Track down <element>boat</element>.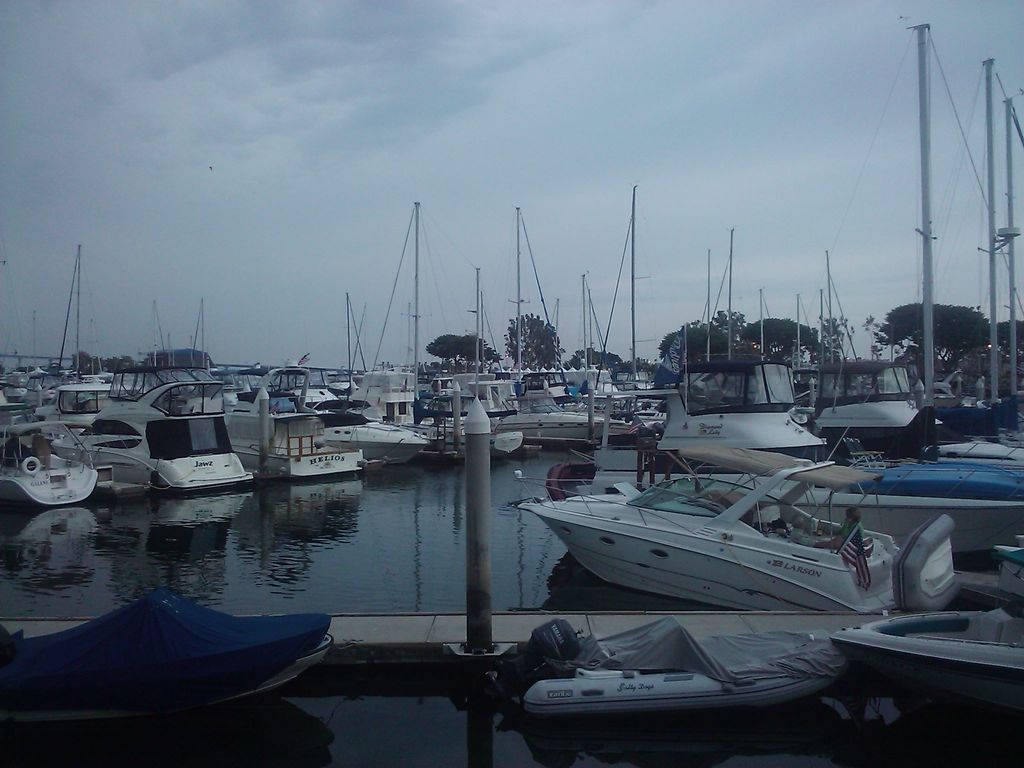
Tracked to {"x1": 496, "y1": 617, "x2": 848, "y2": 720}.
